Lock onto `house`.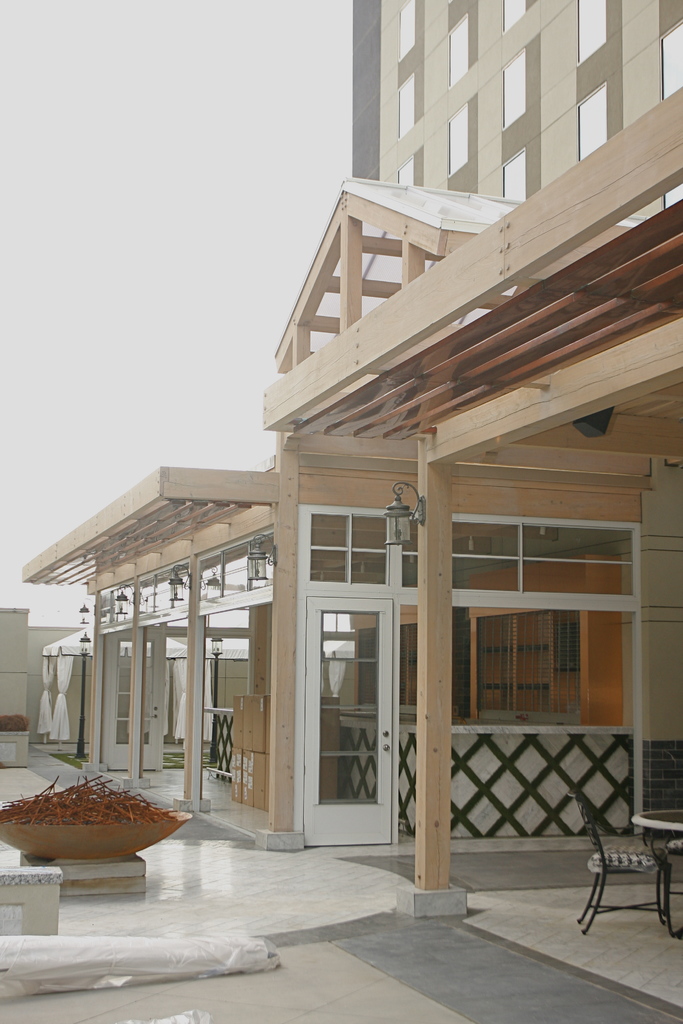
Locked: <bbox>20, 0, 682, 940</bbox>.
